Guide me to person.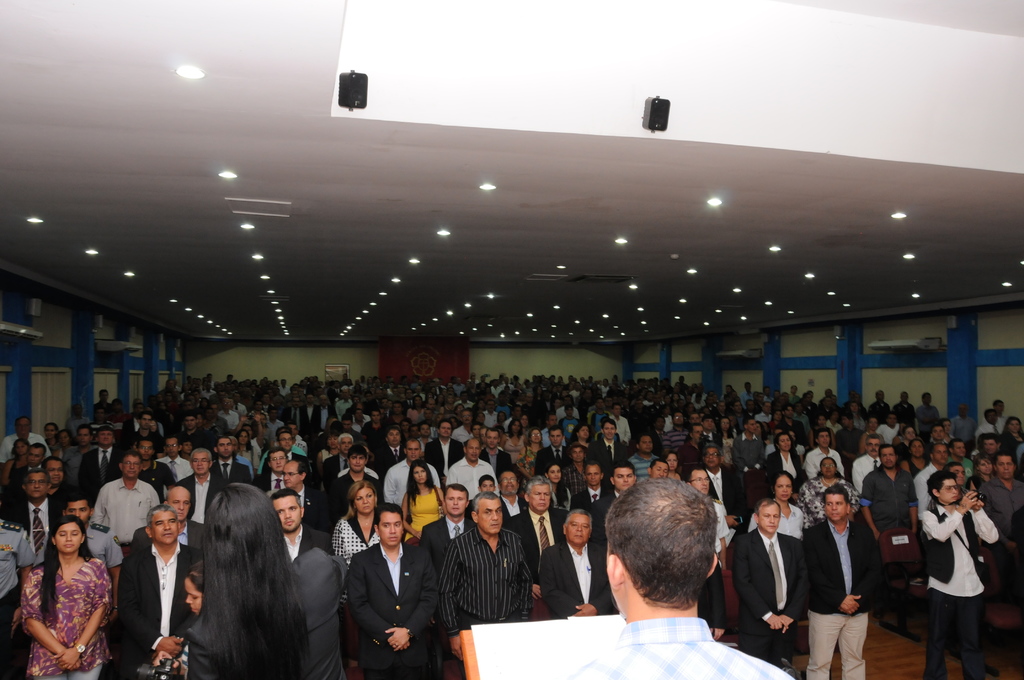
Guidance: [948,457,967,493].
